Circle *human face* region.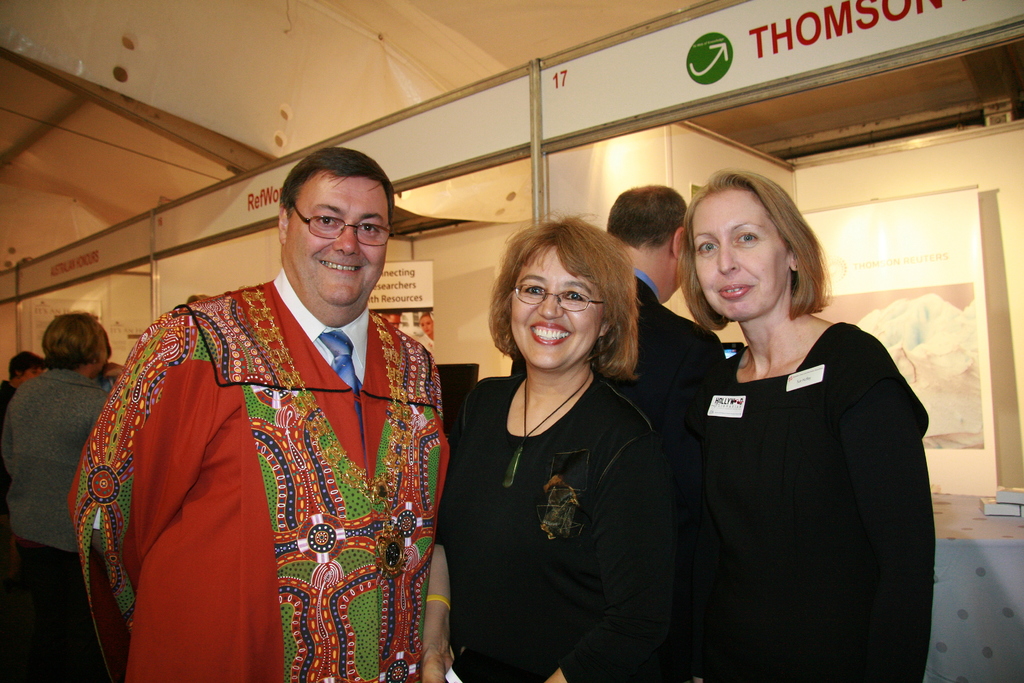
Region: crop(691, 192, 791, 324).
